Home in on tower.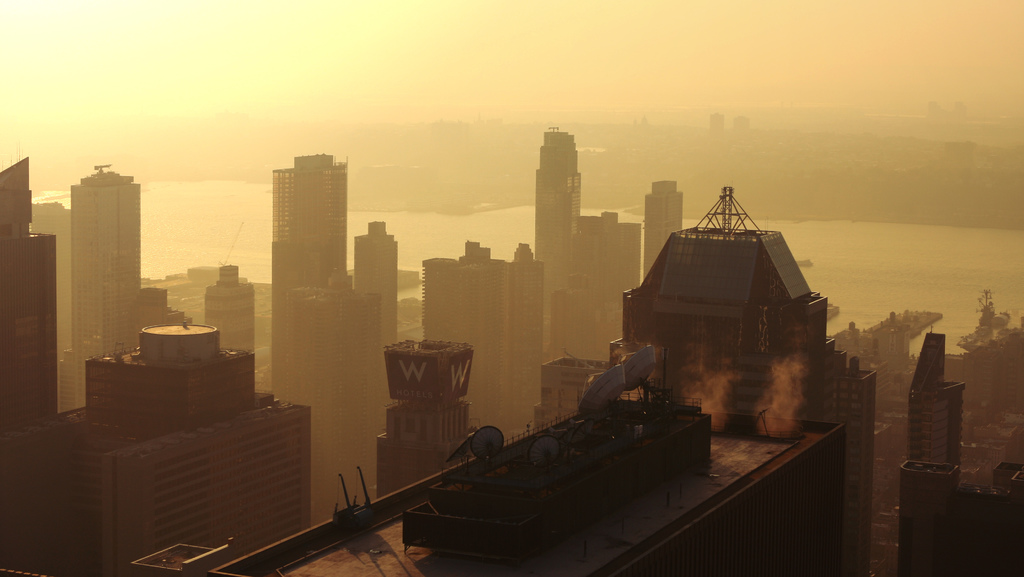
Homed in at region(560, 220, 637, 366).
